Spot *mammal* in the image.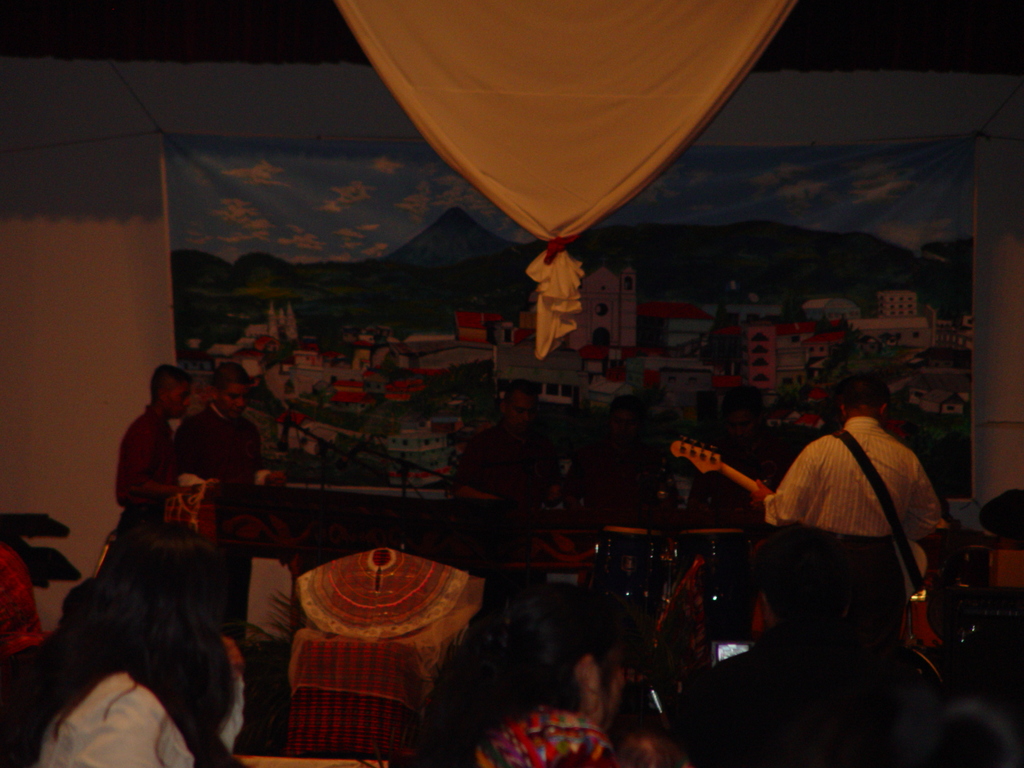
*mammal* found at crop(761, 371, 948, 550).
